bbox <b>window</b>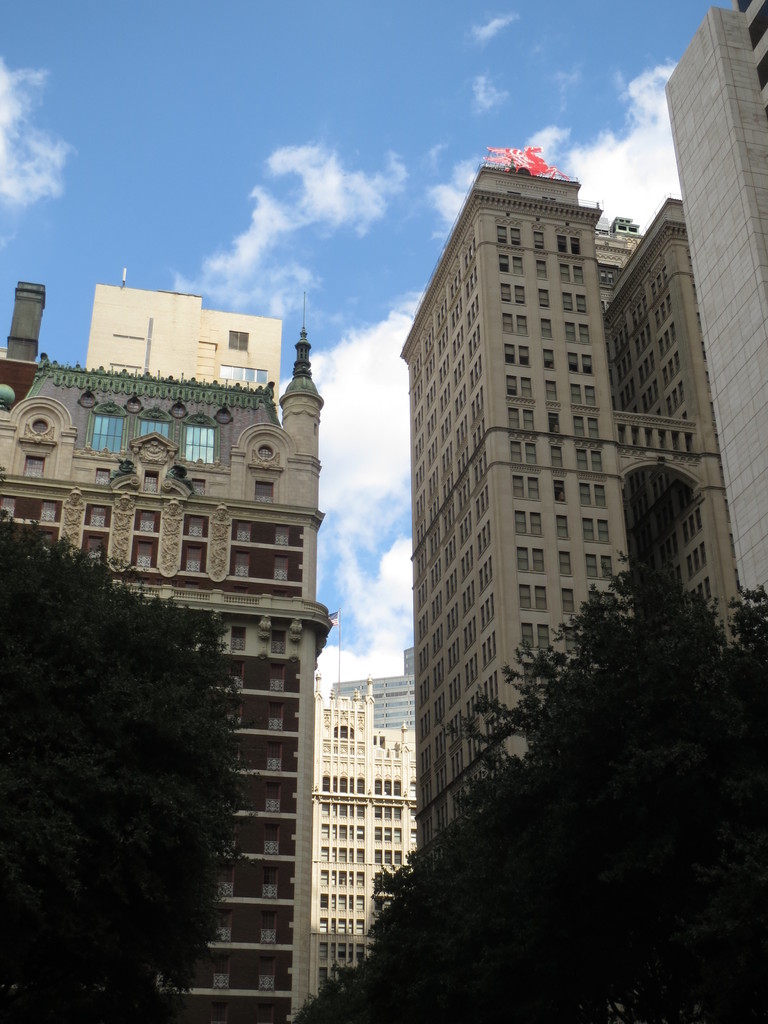
box(496, 228, 505, 242)
